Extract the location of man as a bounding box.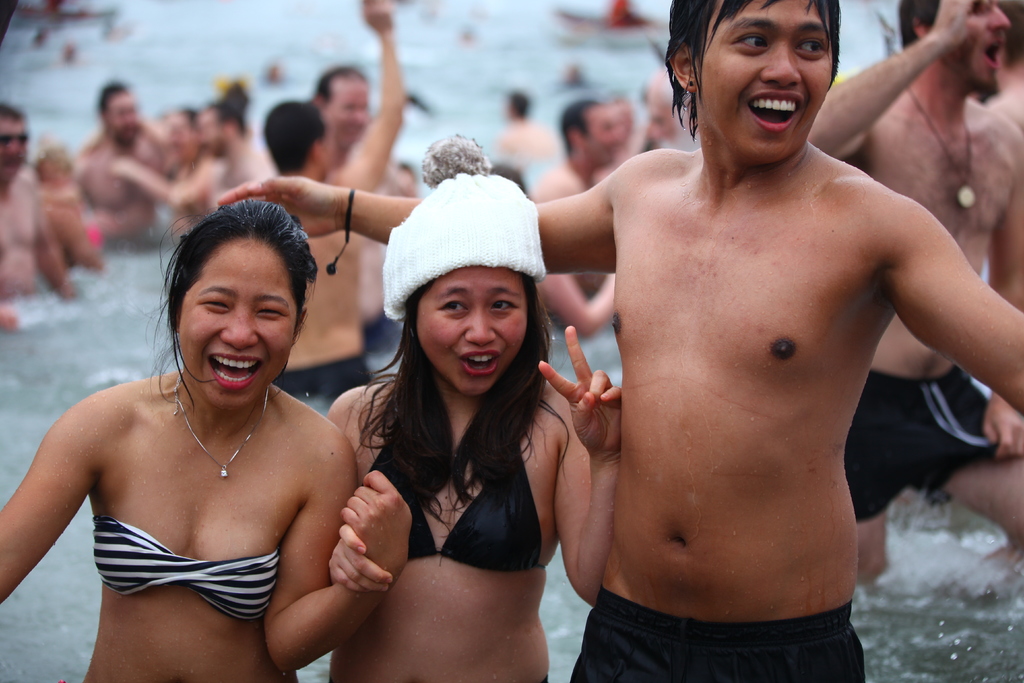
bbox=[804, 0, 1023, 597].
